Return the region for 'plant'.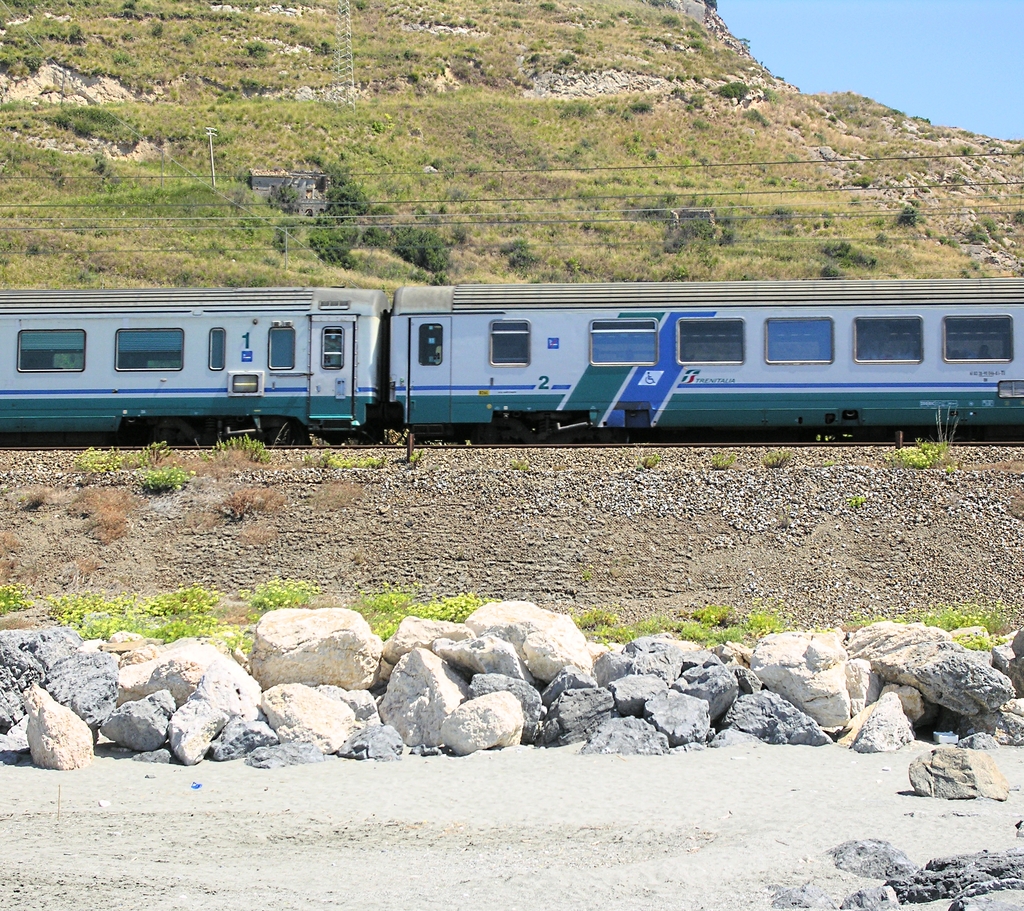
box(572, 604, 610, 626).
